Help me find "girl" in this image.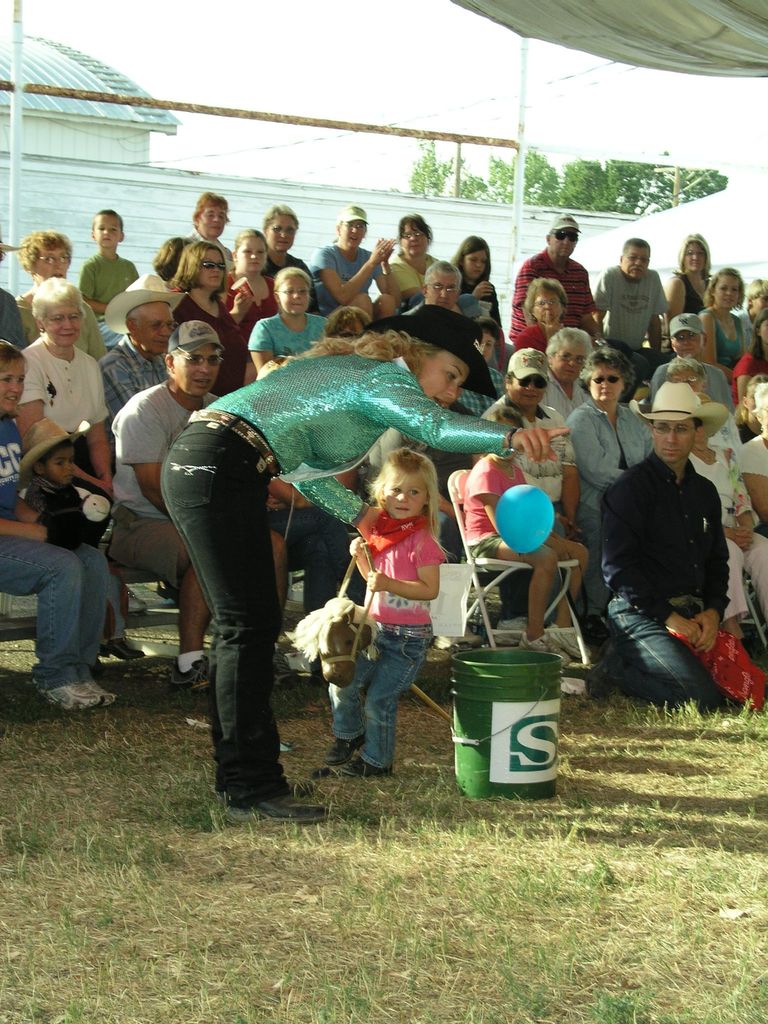
Found it: box=[312, 419, 483, 802].
